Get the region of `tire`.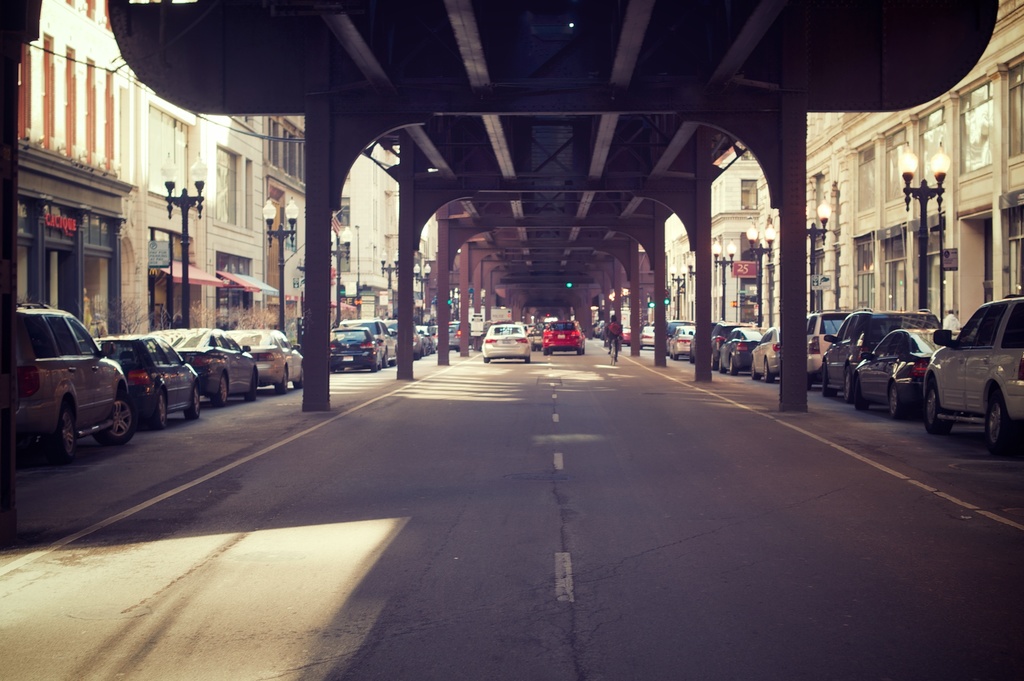
detection(152, 386, 165, 425).
